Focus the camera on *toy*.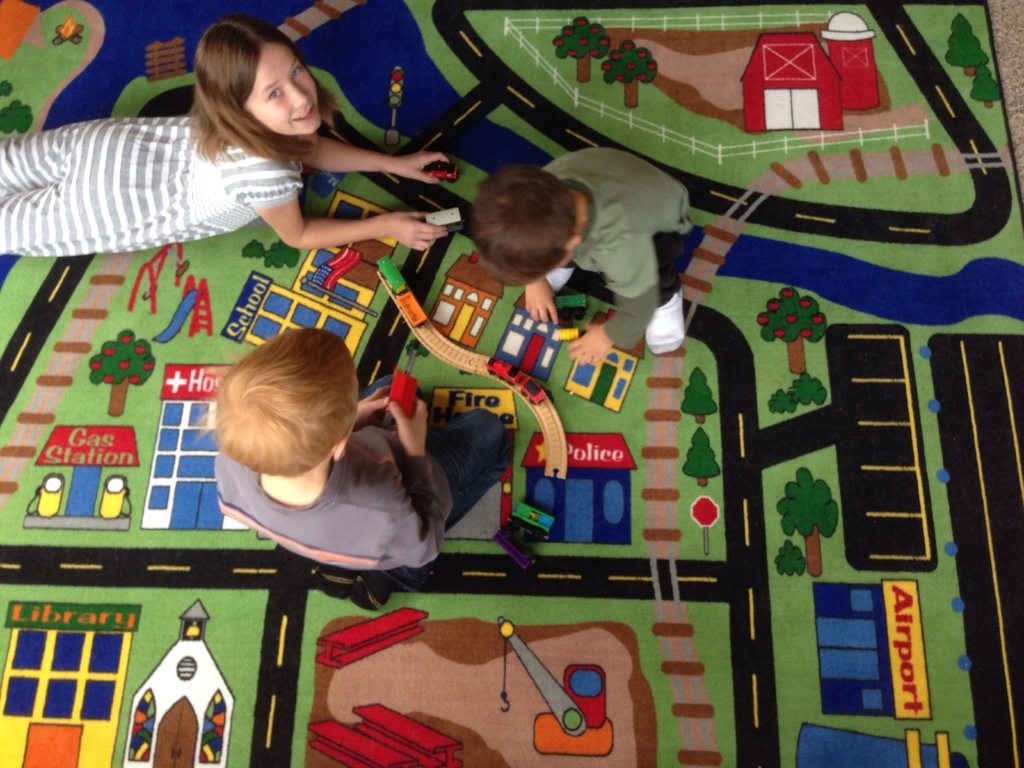
Focus region: (363,367,419,429).
